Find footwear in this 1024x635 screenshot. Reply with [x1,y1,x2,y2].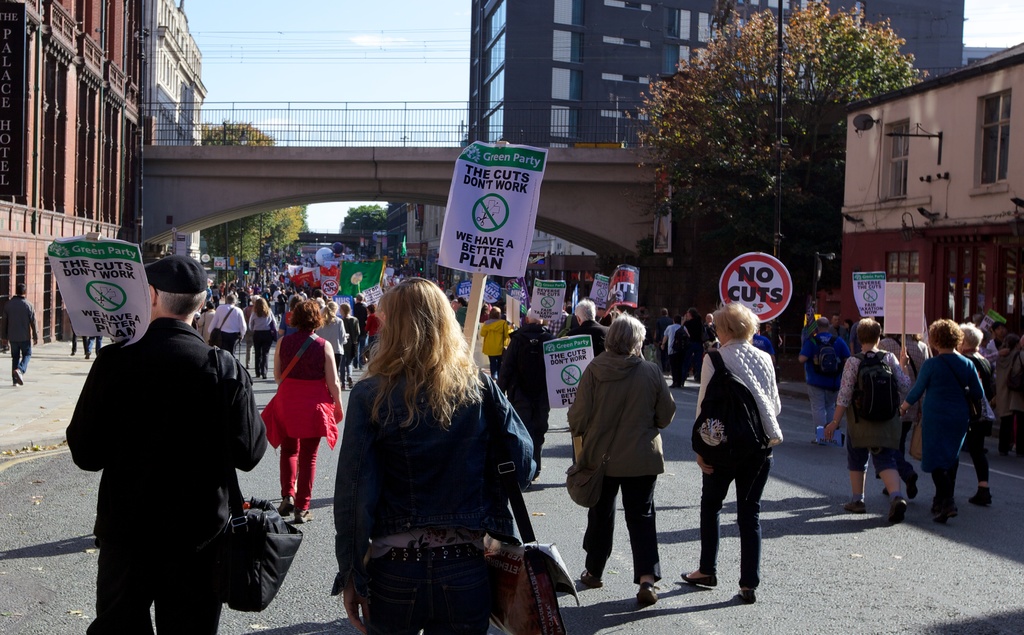
[294,506,314,526].
